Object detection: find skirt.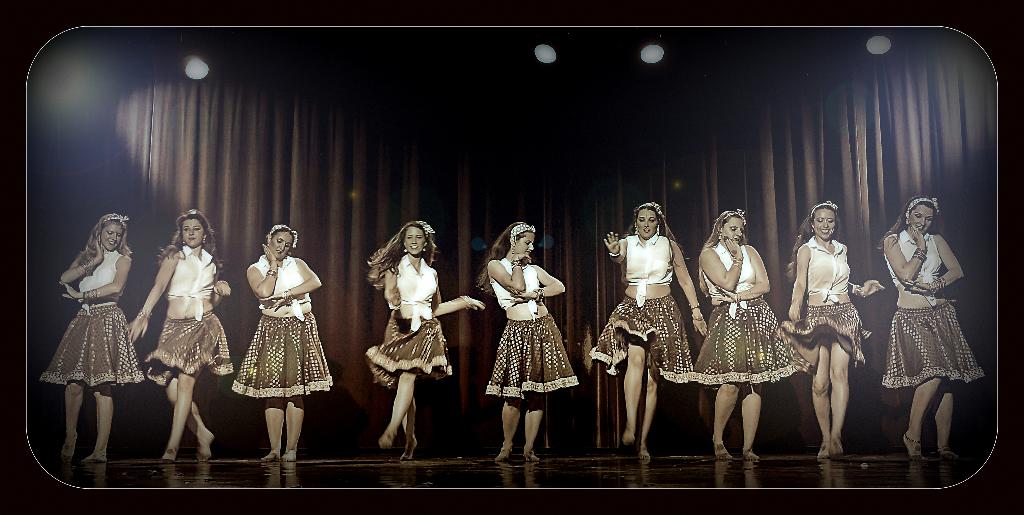
{"left": 586, "top": 293, "right": 692, "bottom": 388}.
